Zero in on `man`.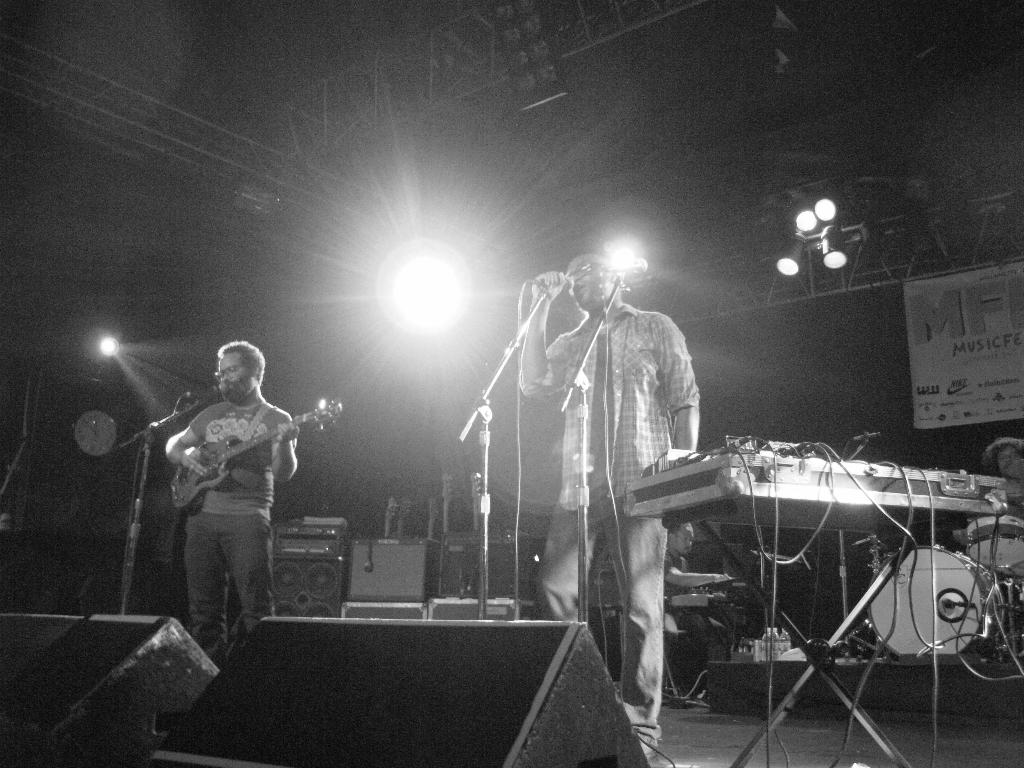
Zeroed in: rect(539, 232, 711, 708).
